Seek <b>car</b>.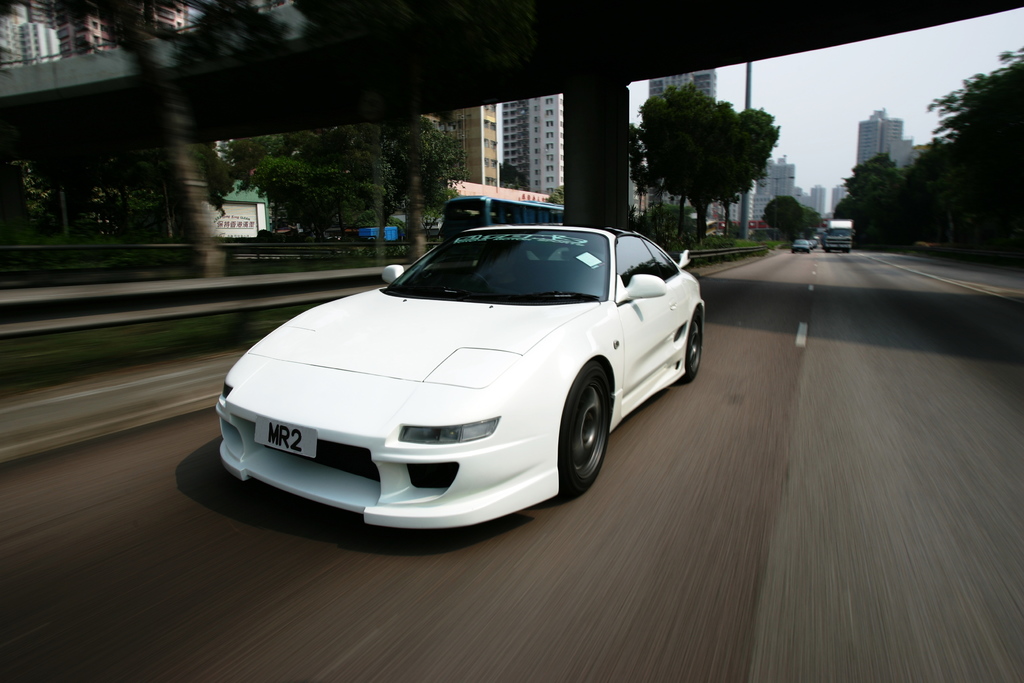
select_region(788, 239, 811, 258).
